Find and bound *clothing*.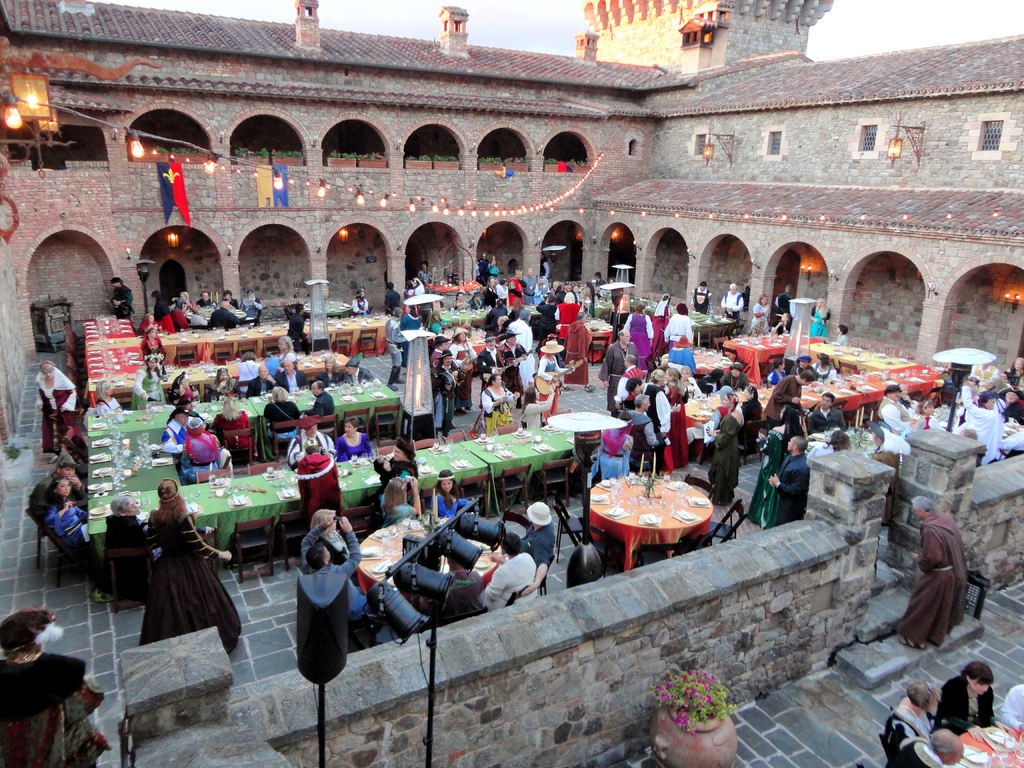
Bound: {"left": 627, "top": 304, "right": 656, "bottom": 357}.
